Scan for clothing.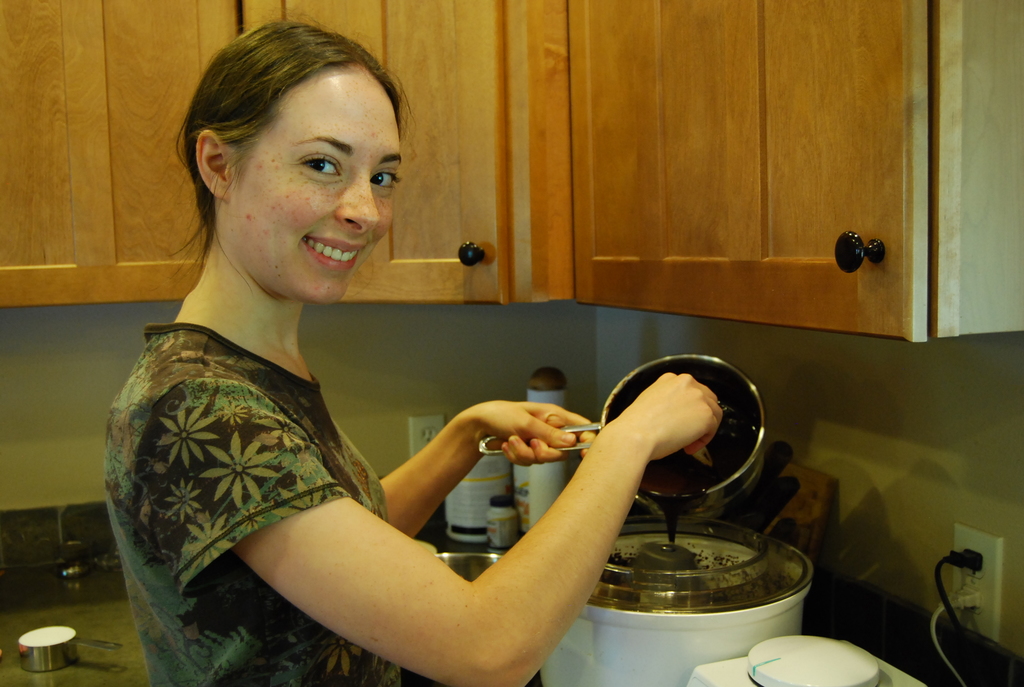
Scan result: [x1=92, y1=315, x2=419, y2=686].
